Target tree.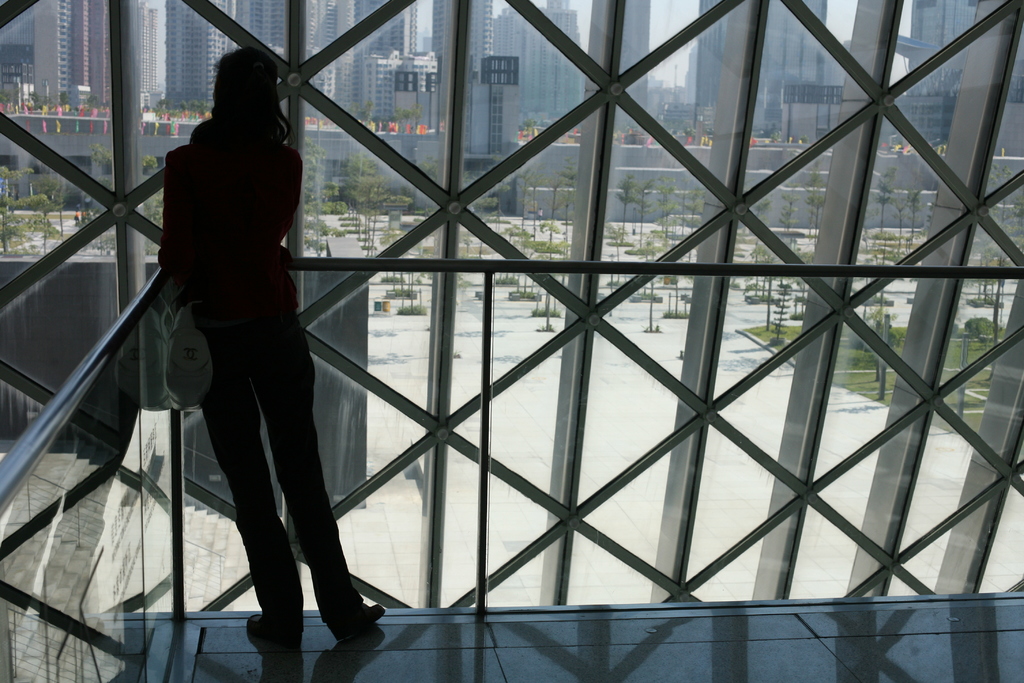
Target region: 753 195 771 226.
